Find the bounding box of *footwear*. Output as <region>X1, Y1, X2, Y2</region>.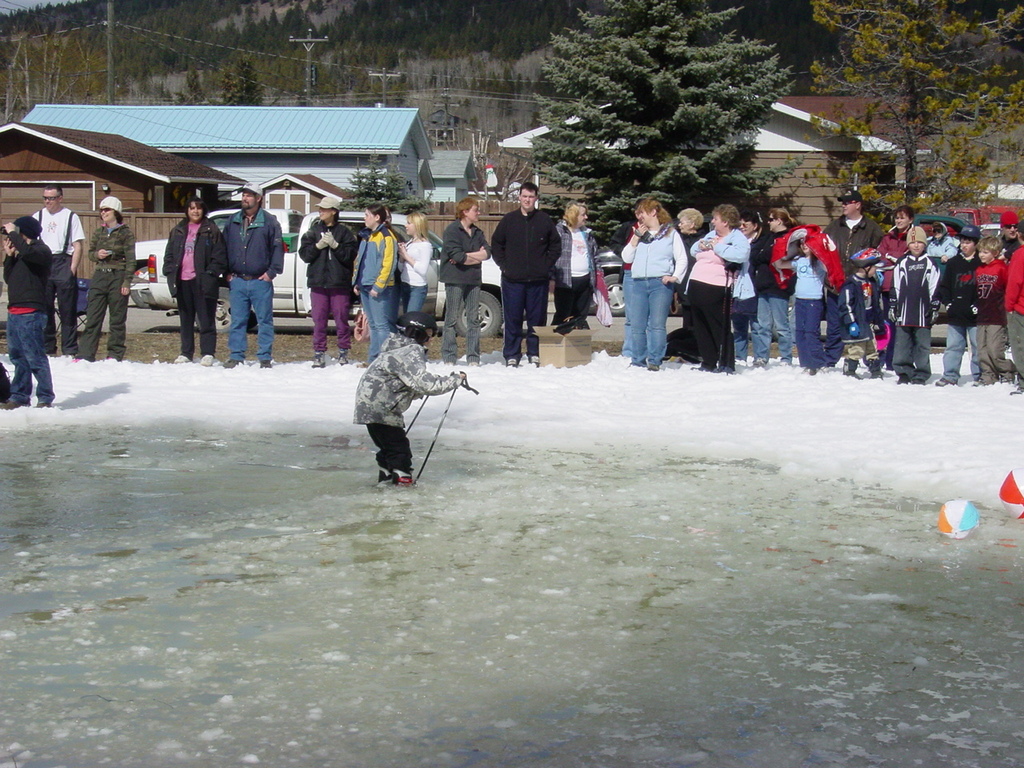
<region>472, 362, 478, 370</region>.
